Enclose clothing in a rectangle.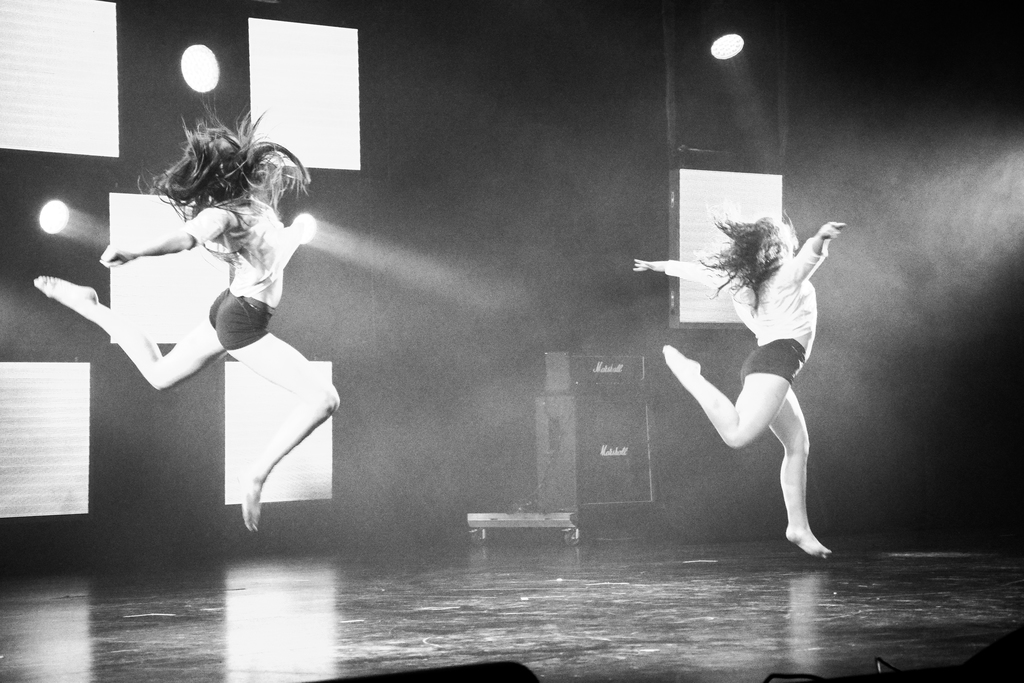
left=667, top=235, right=823, bottom=384.
